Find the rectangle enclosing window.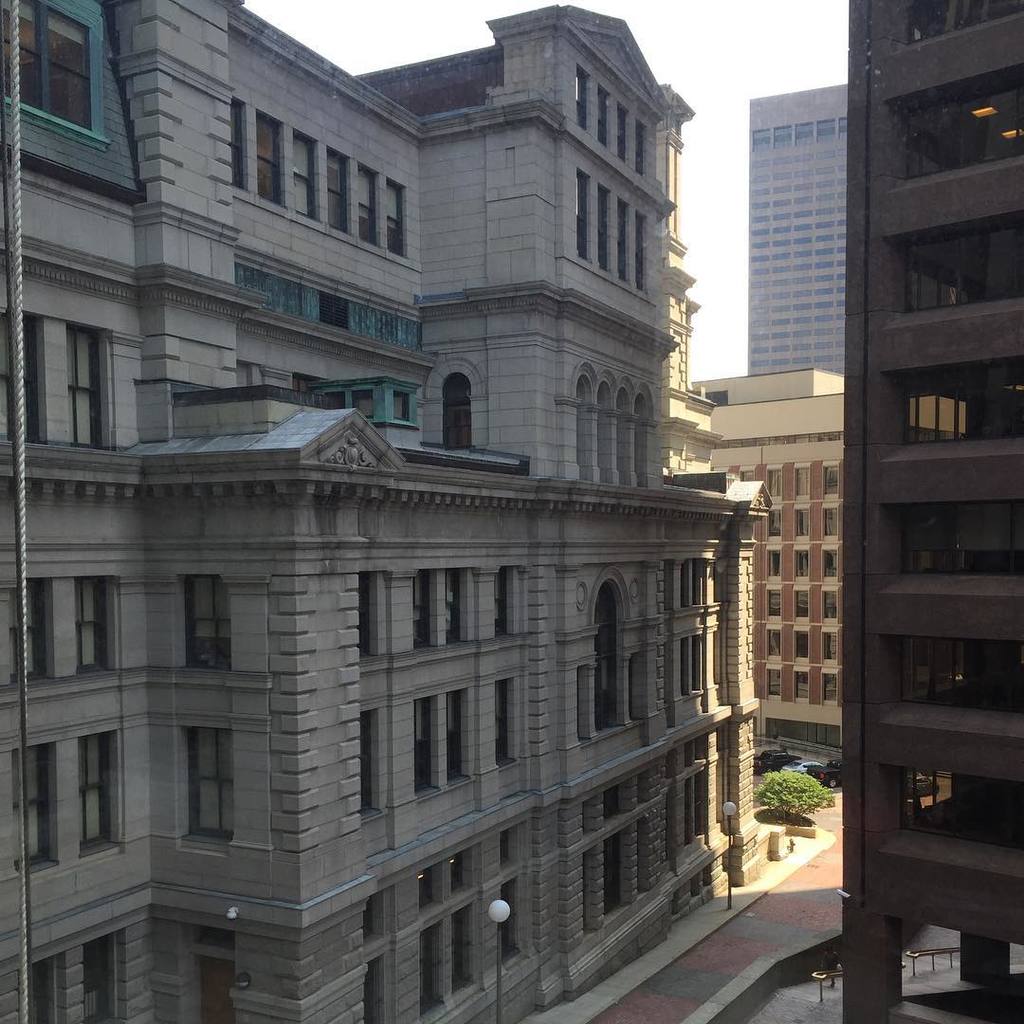
box(821, 671, 835, 708).
